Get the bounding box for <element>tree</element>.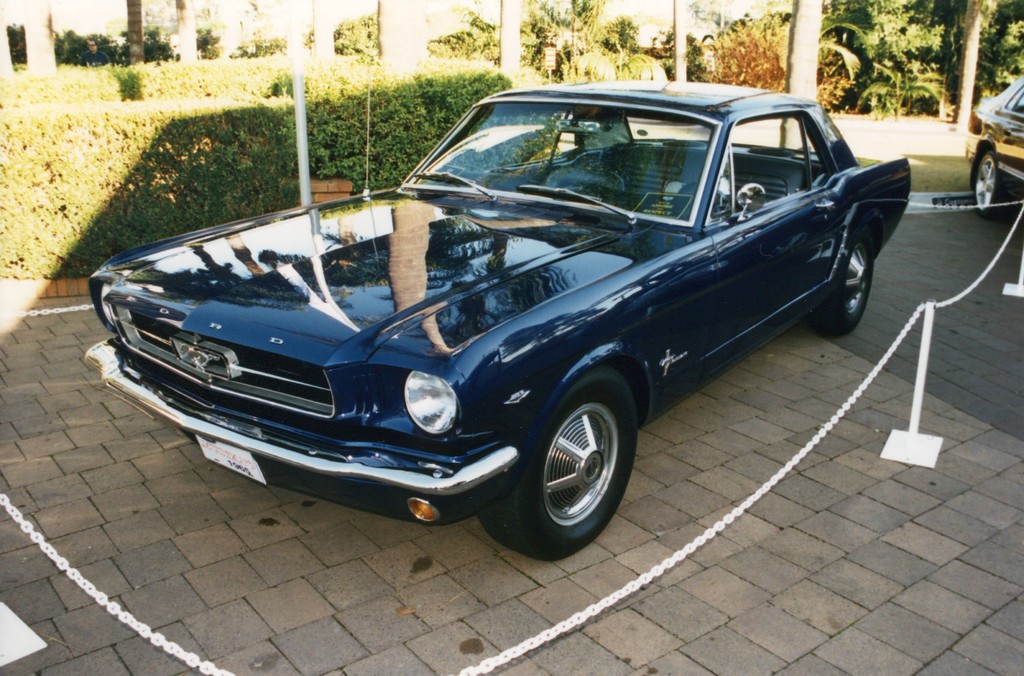
crop(781, 0, 826, 152).
